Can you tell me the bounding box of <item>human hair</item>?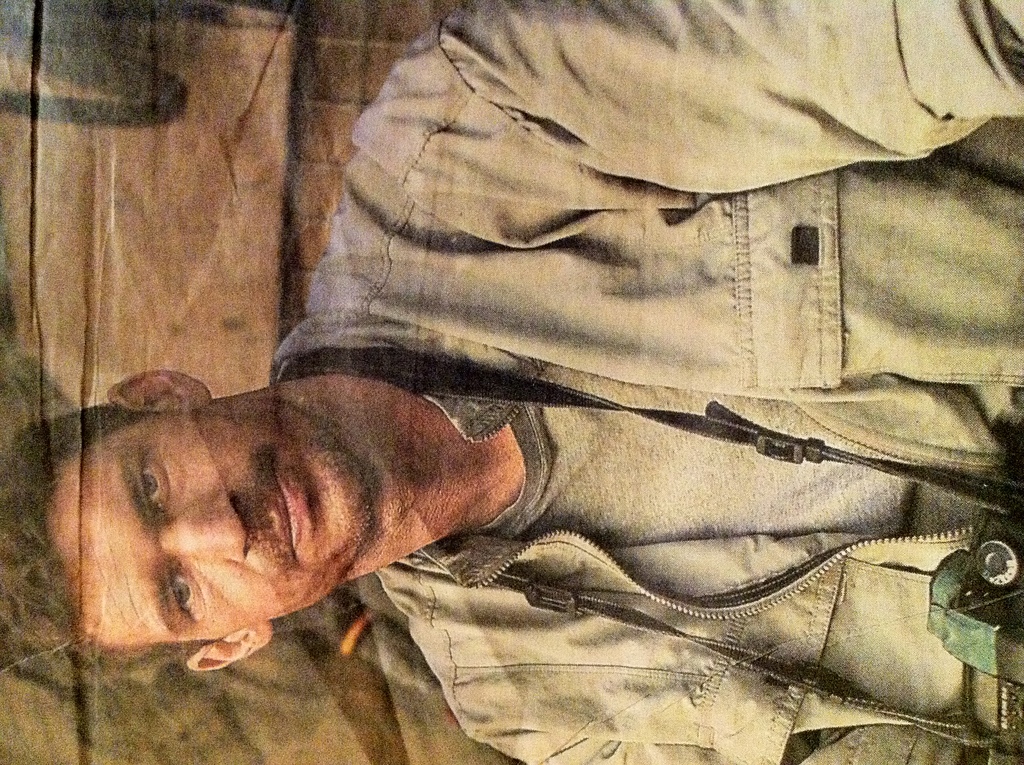
BBox(0, 396, 219, 673).
